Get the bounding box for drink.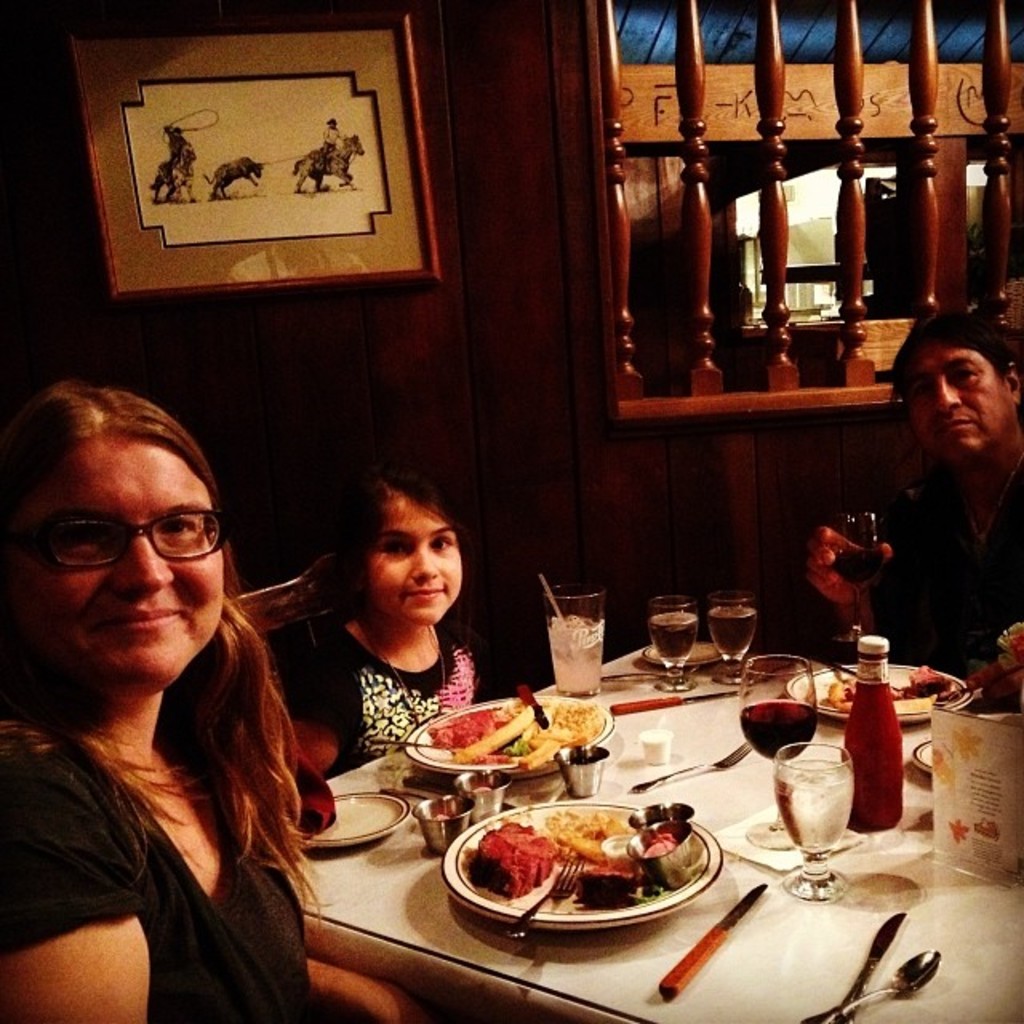
<bbox>742, 704, 821, 757</bbox>.
